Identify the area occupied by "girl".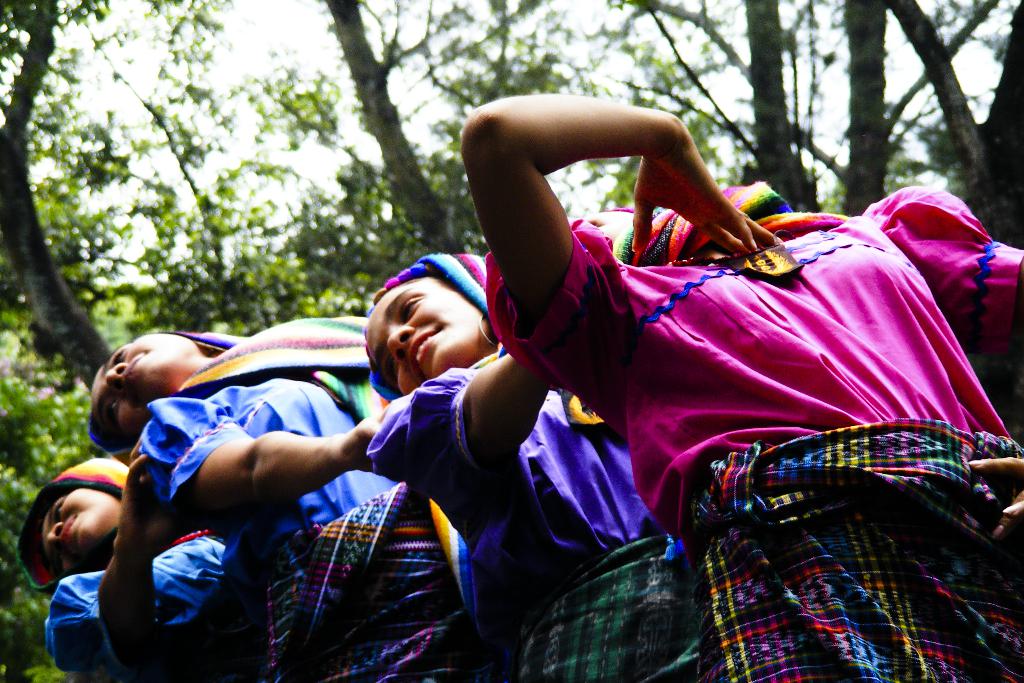
Area: l=456, t=93, r=1023, b=682.
